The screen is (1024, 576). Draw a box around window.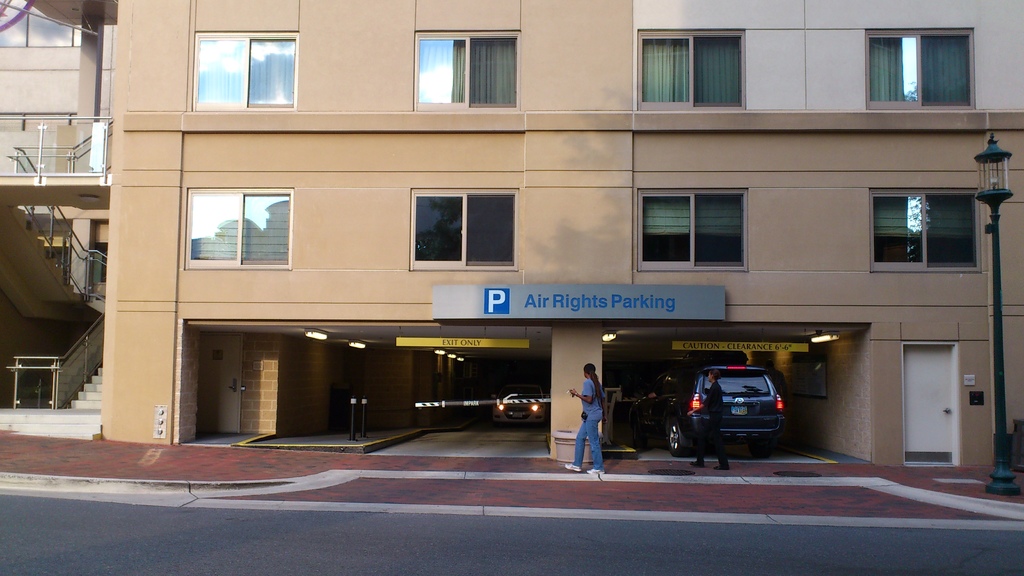
bbox=[184, 185, 291, 272].
